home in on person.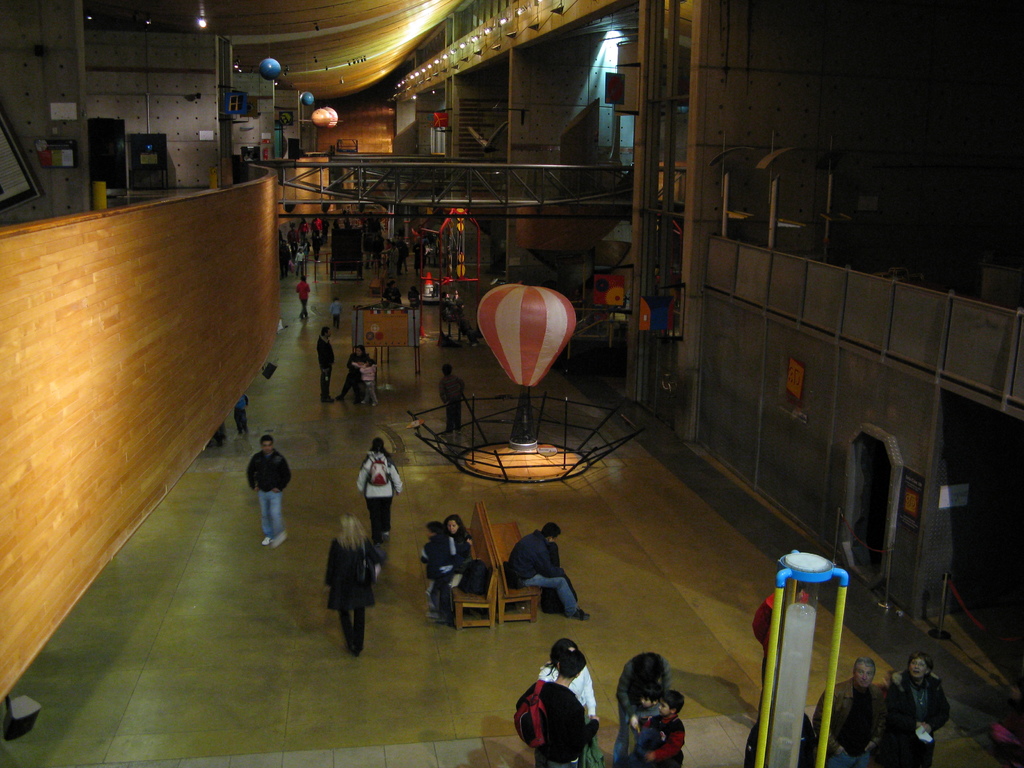
Homed in at 440,368,463,431.
